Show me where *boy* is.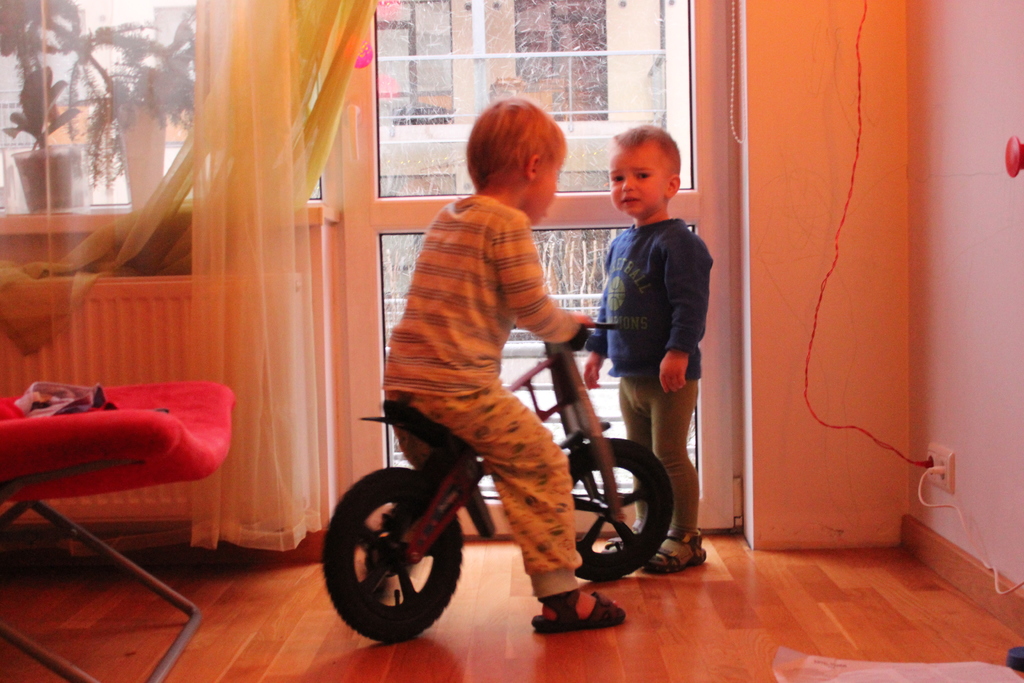
*boy* is at (left=568, top=127, right=728, bottom=537).
